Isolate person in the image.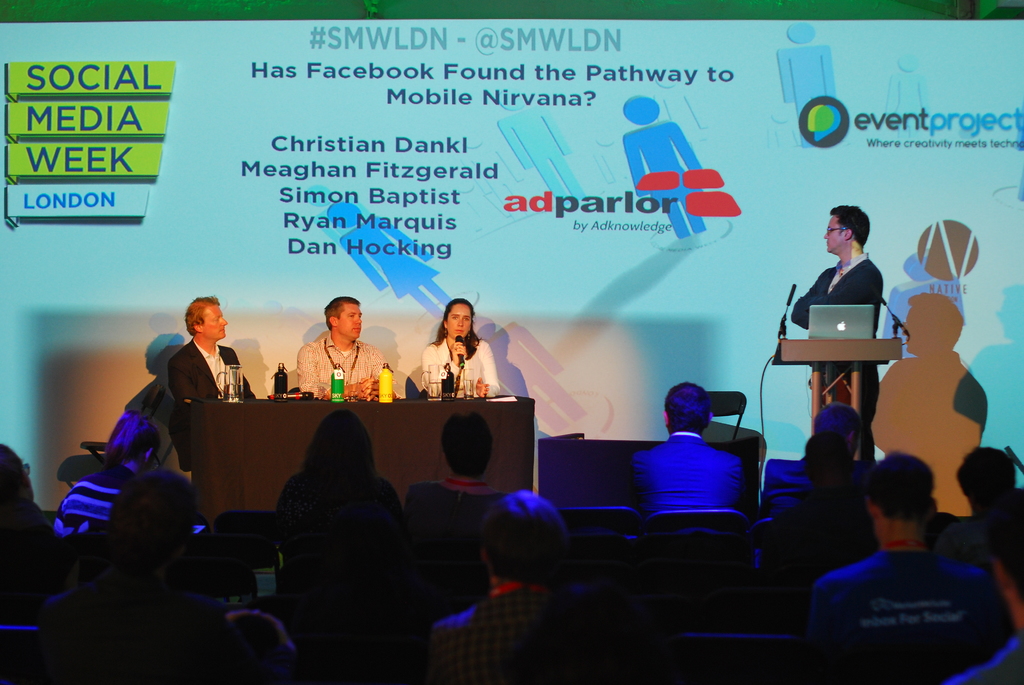
Isolated region: {"x1": 50, "y1": 404, "x2": 176, "y2": 541}.
